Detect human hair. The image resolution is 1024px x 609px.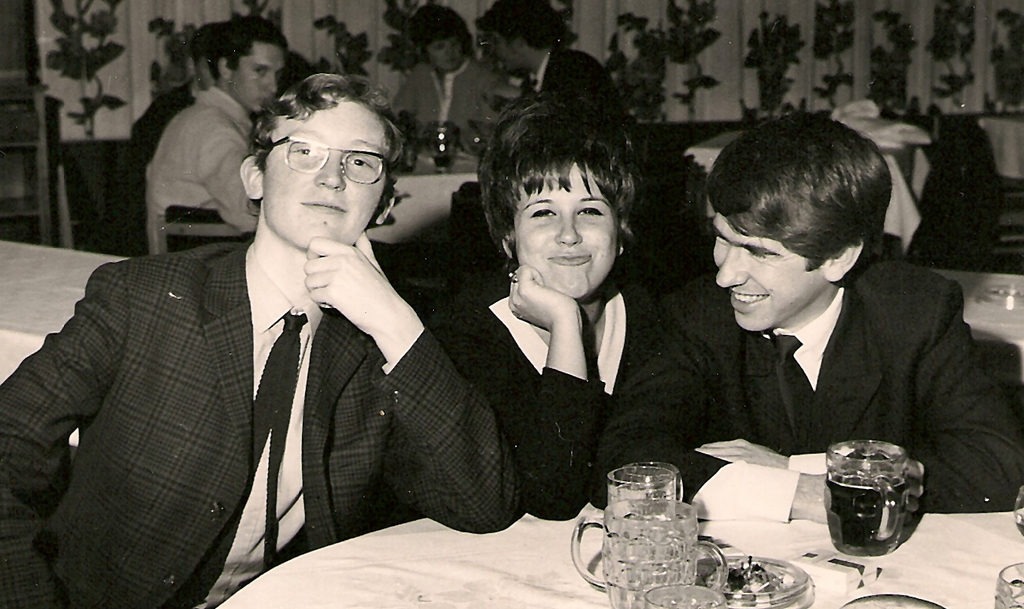
<box>254,74,402,219</box>.
